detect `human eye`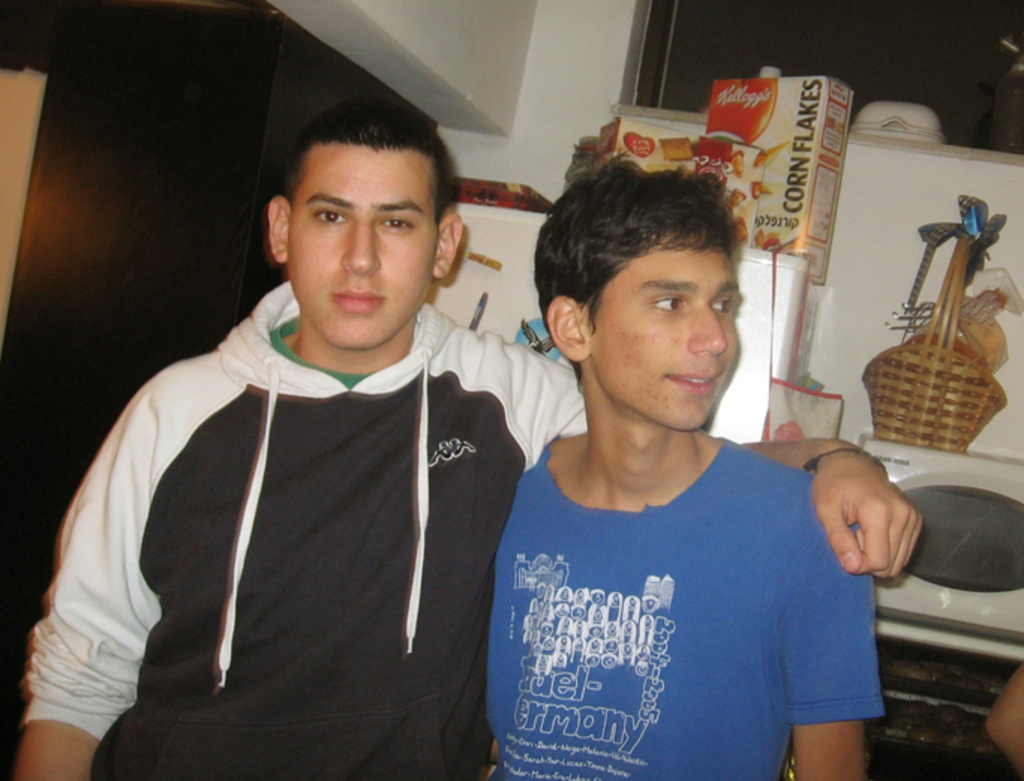
detection(708, 289, 735, 316)
